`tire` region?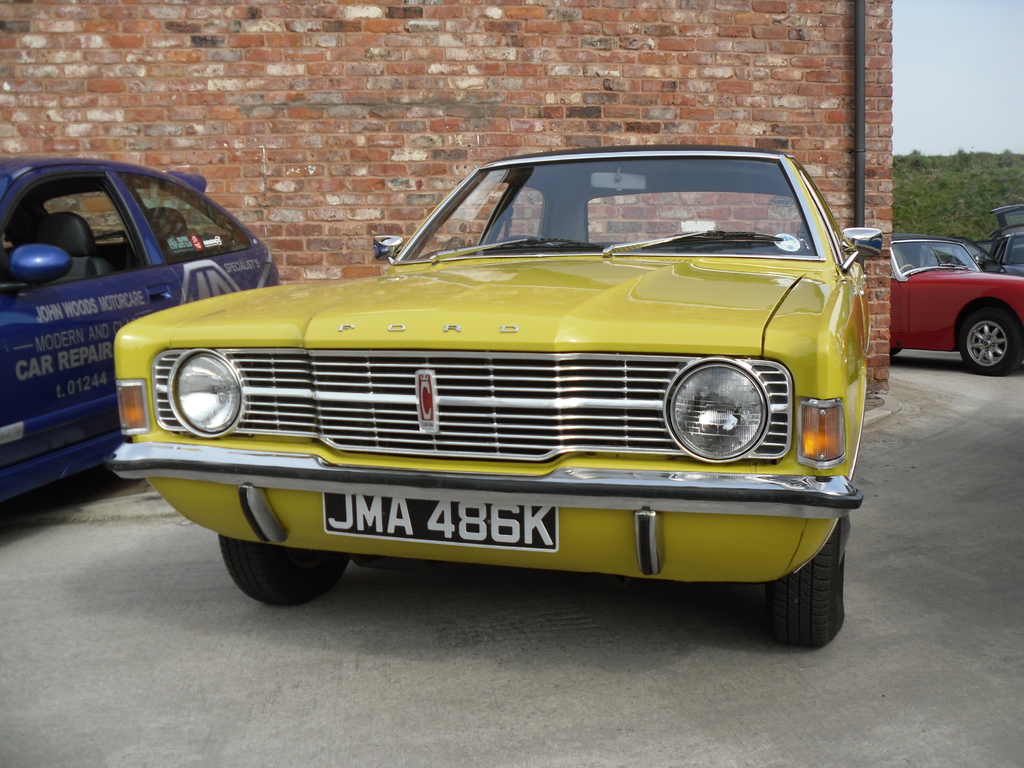
pyautogui.locateOnScreen(219, 535, 344, 604)
